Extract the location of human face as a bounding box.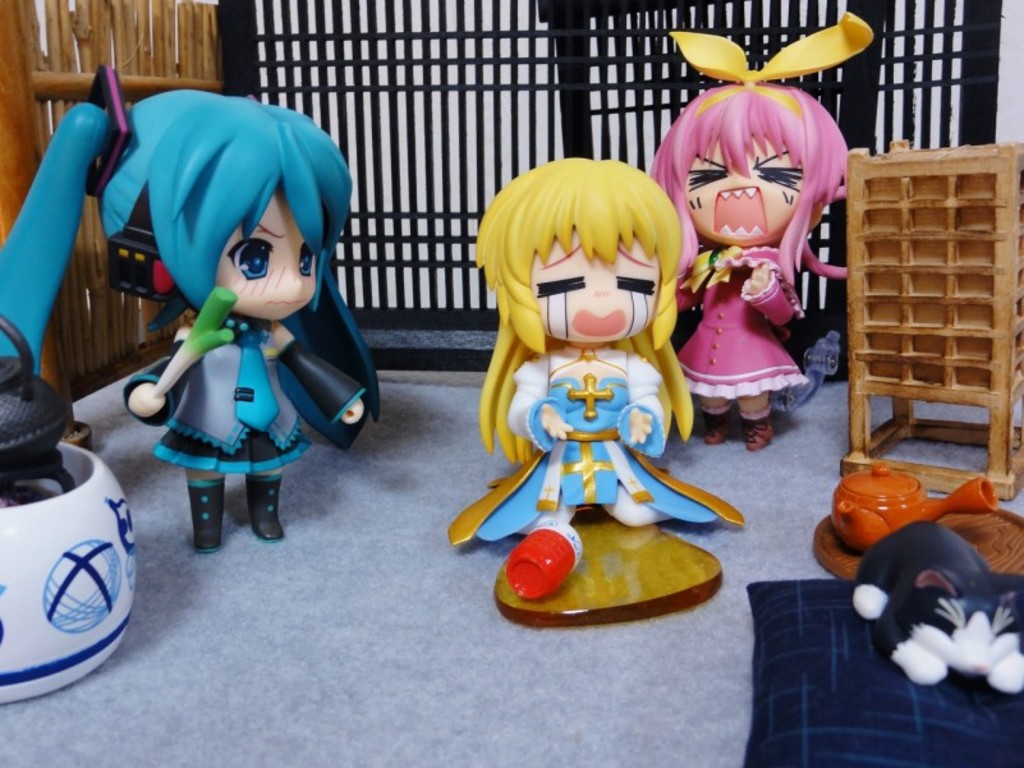
locate(533, 222, 663, 341).
